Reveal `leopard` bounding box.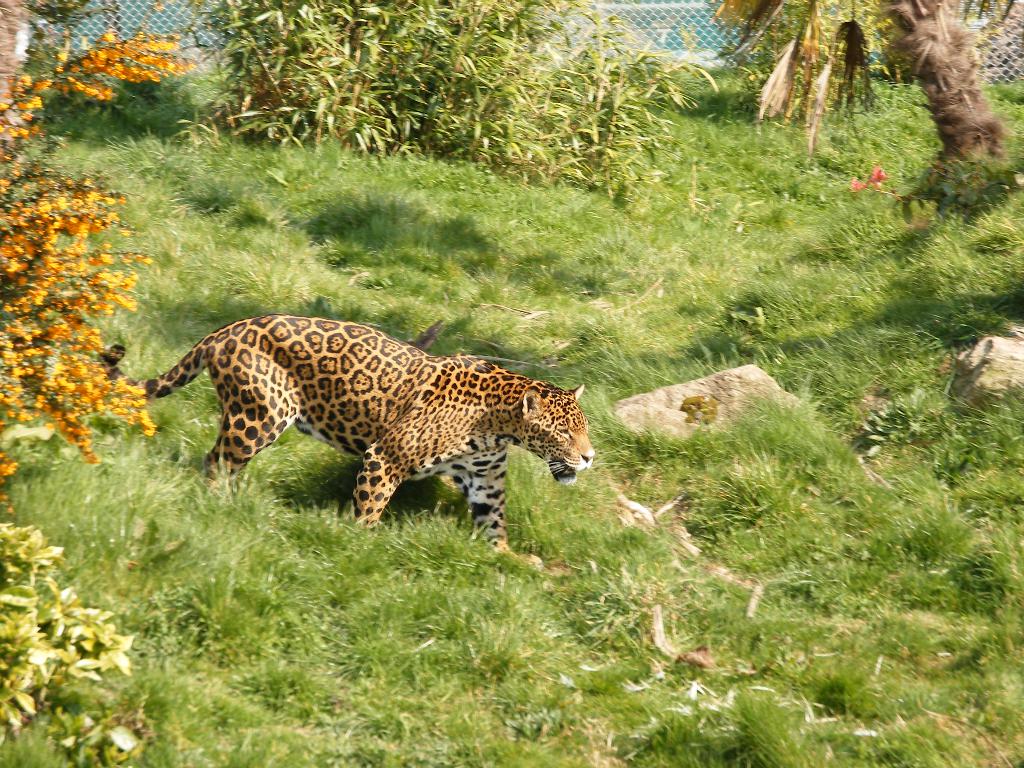
Revealed: locate(98, 314, 594, 569).
